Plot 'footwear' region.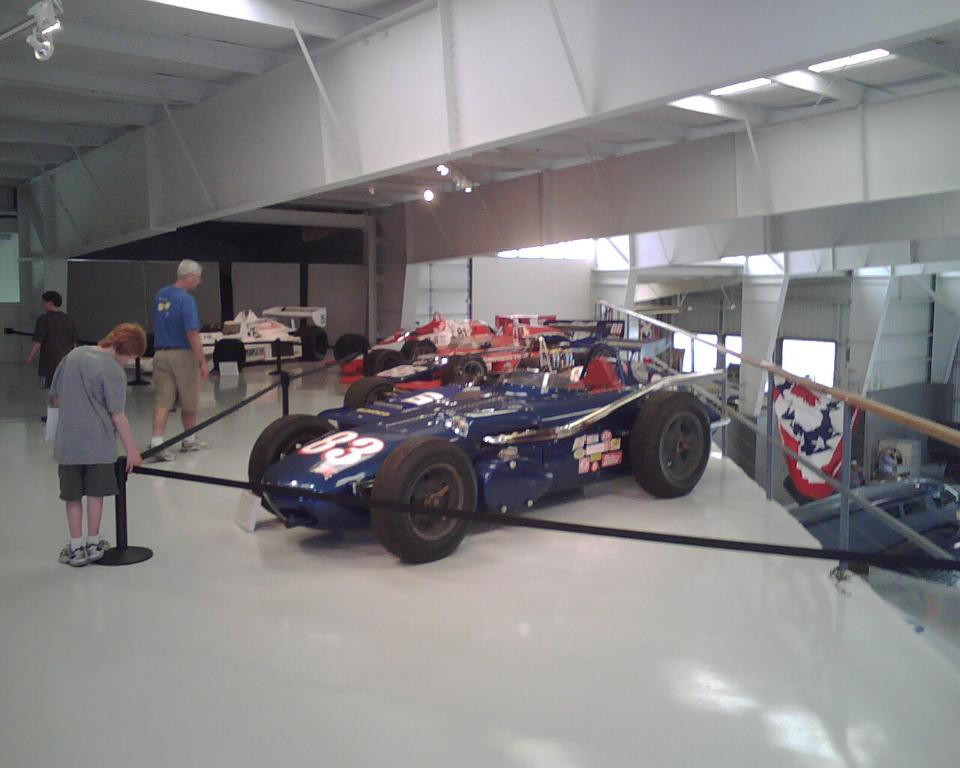
Plotted at (57,538,90,564).
